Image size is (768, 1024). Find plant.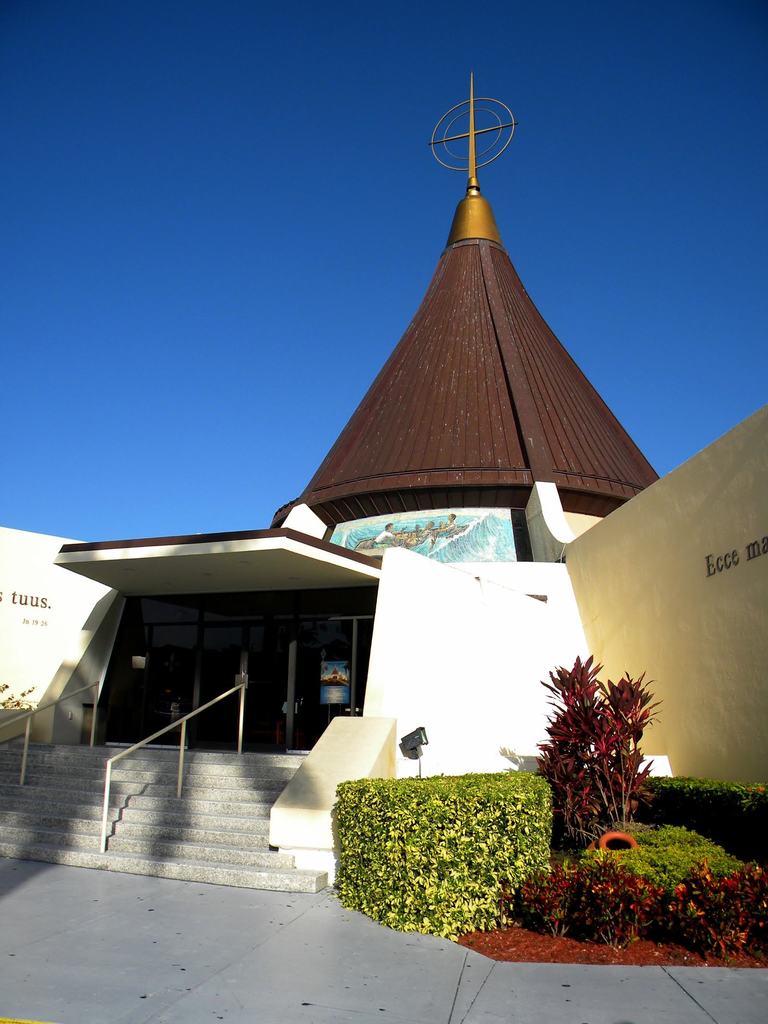
<bbox>0, 684, 40, 710</bbox>.
